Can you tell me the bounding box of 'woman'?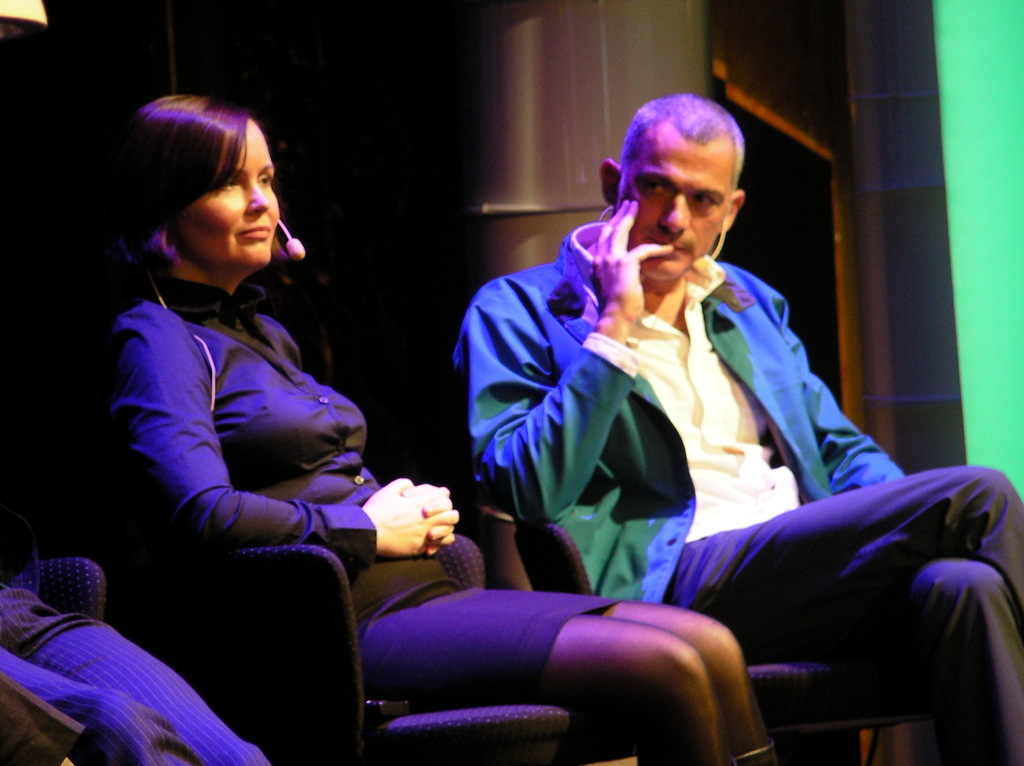
box=[111, 96, 774, 765].
